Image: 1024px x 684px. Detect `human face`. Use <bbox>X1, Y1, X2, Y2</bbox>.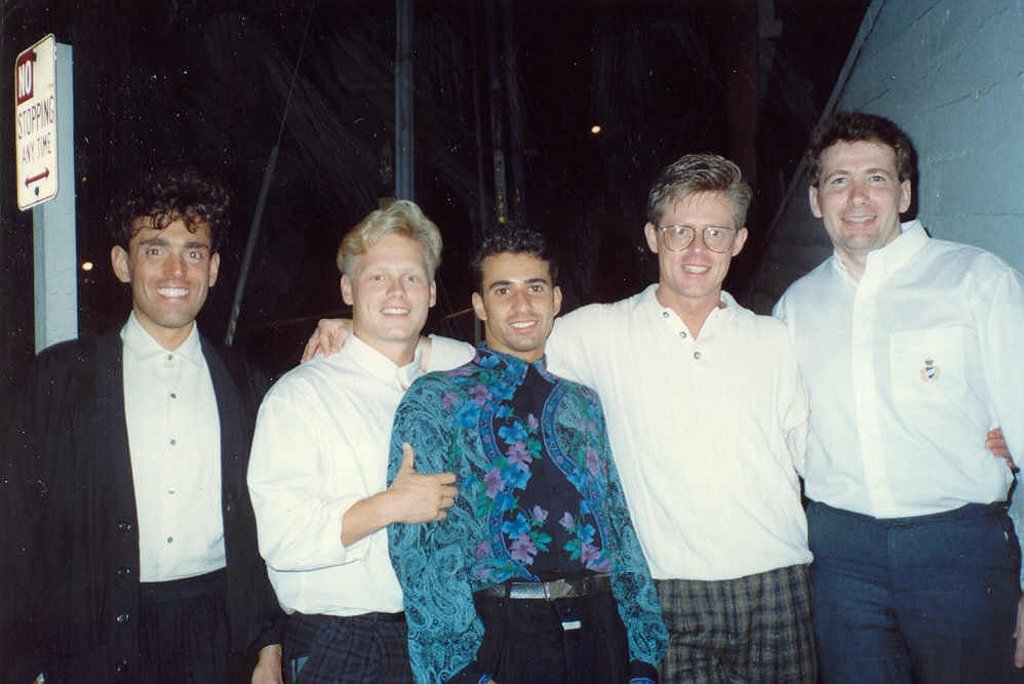
<bbox>352, 234, 428, 338</bbox>.
